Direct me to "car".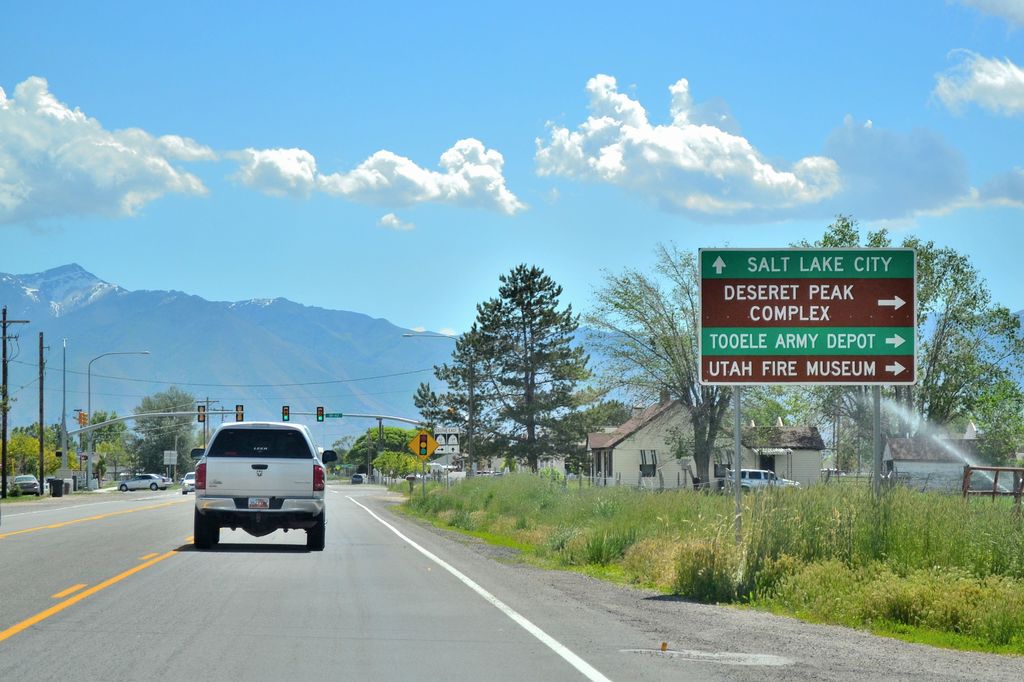
Direction: (191,421,330,548).
